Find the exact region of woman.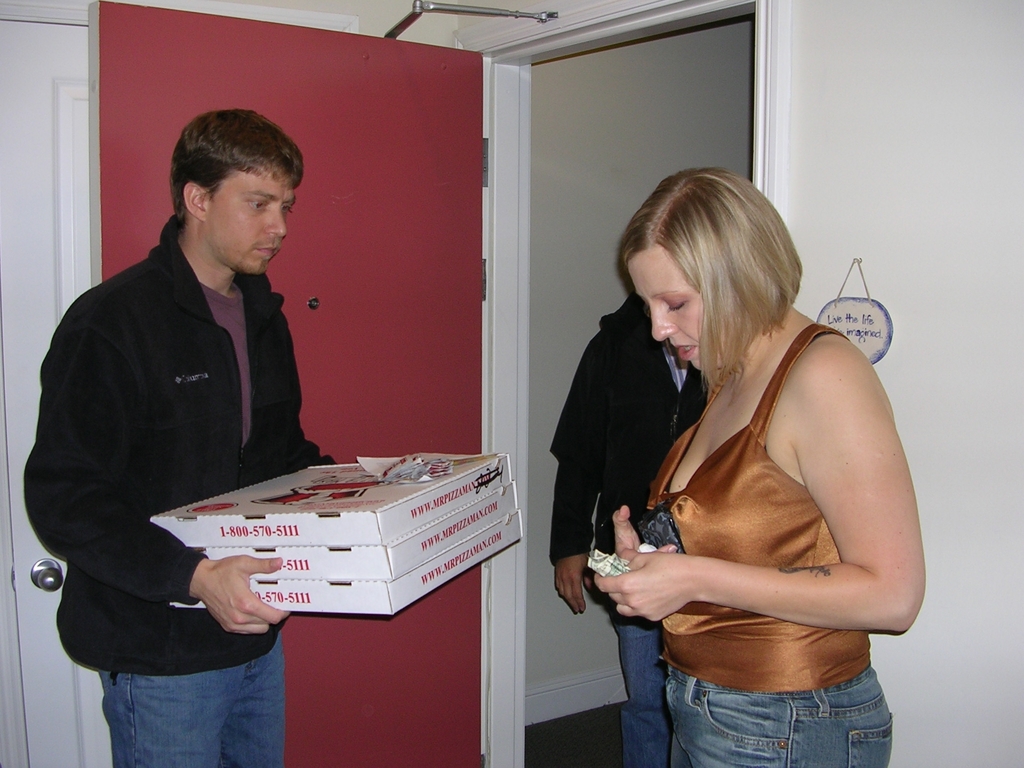
Exact region: pyautogui.locateOnScreen(574, 147, 894, 767).
